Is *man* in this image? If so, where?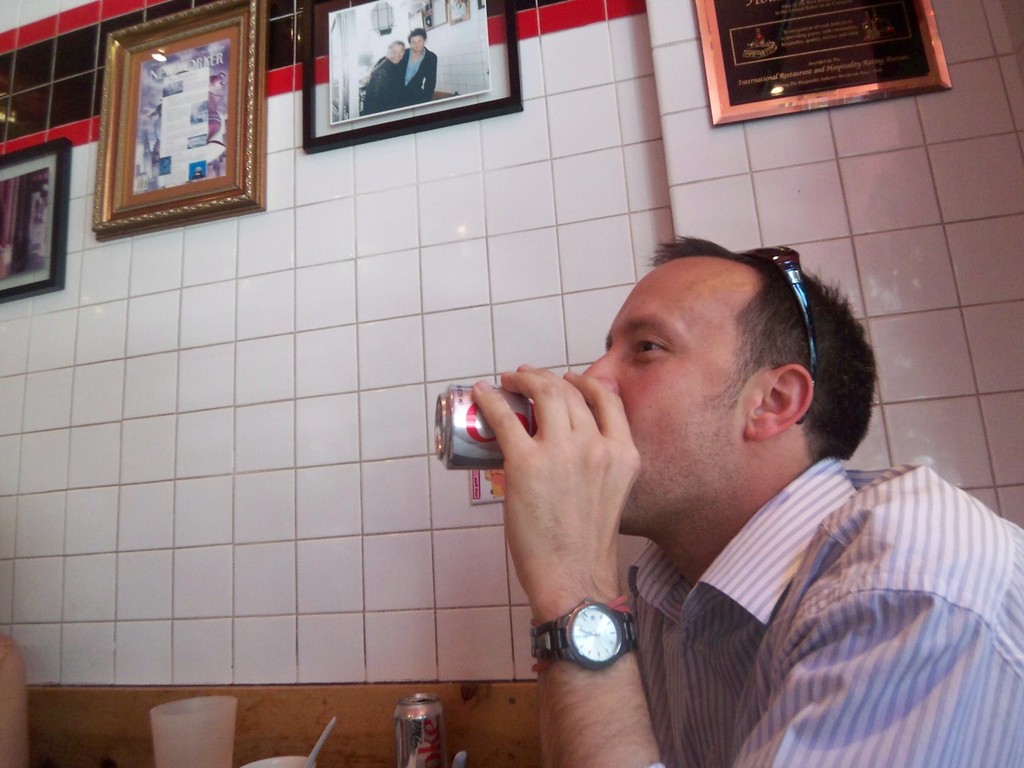
Yes, at locate(402, 28, 442, 105).
